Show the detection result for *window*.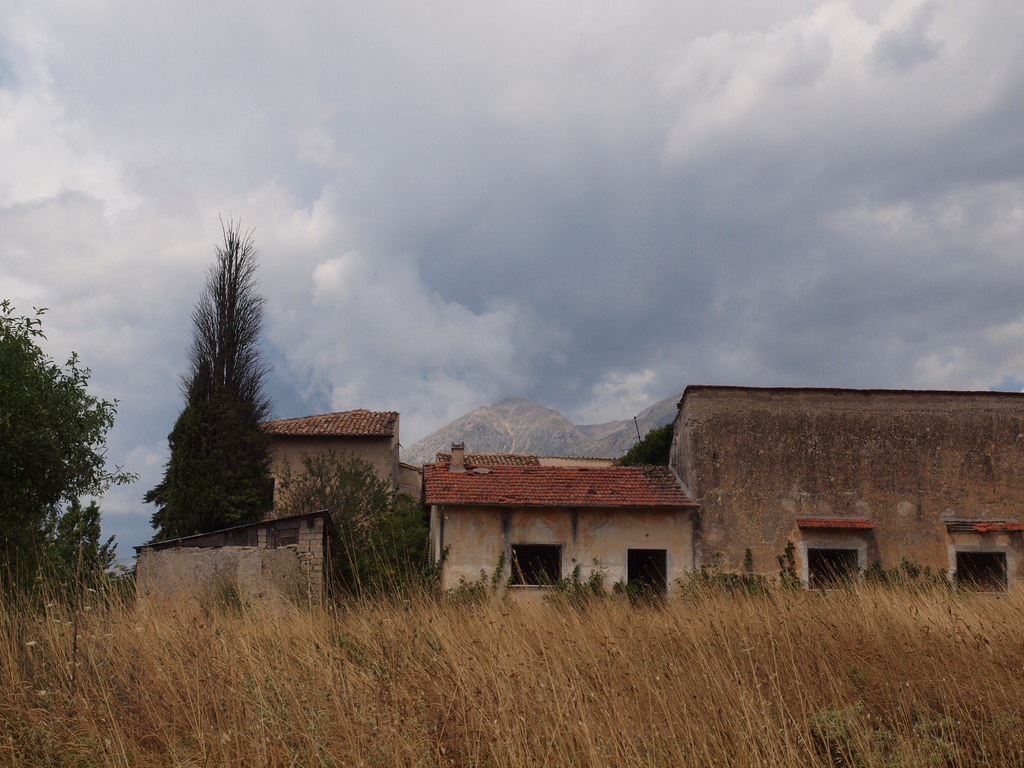
[947, 547, 1010, 593].
